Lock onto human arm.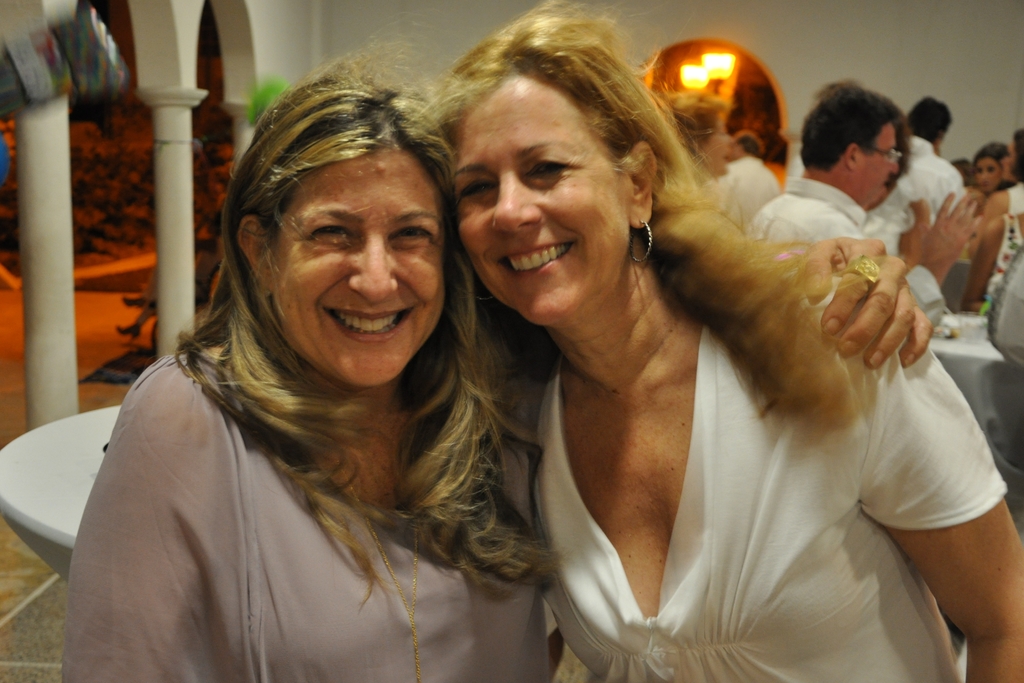
Locked: <region>892, 186, 1002, 268</region>.
